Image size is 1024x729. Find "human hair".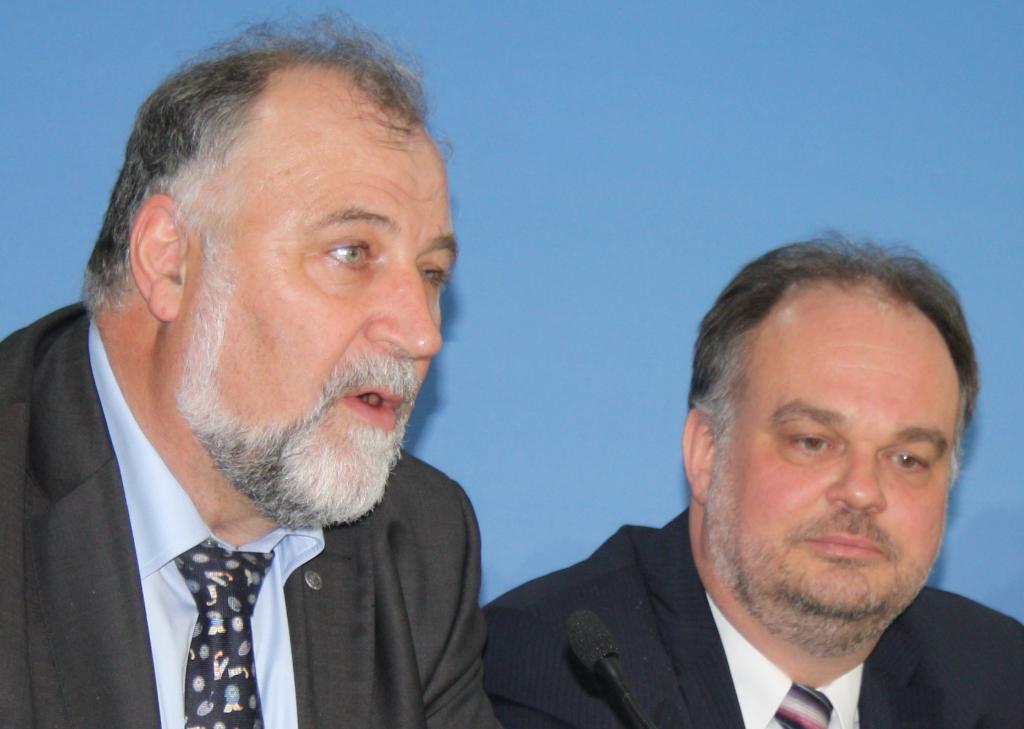
(88, 38, 463, 441).
